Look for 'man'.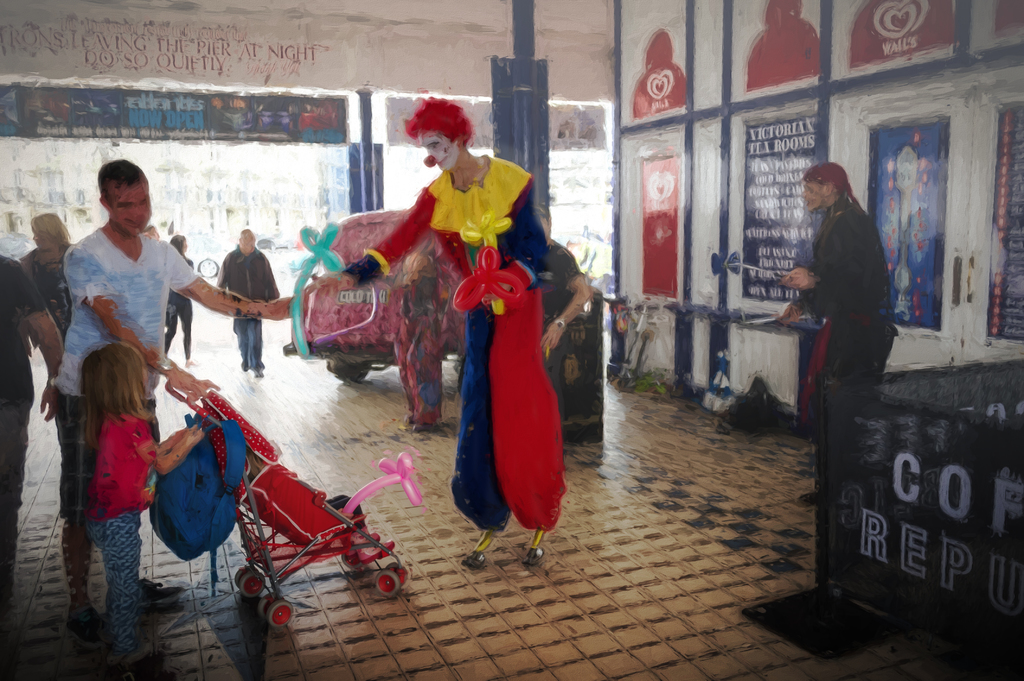
Found: <region>792, 152, 913, 440</region>.
